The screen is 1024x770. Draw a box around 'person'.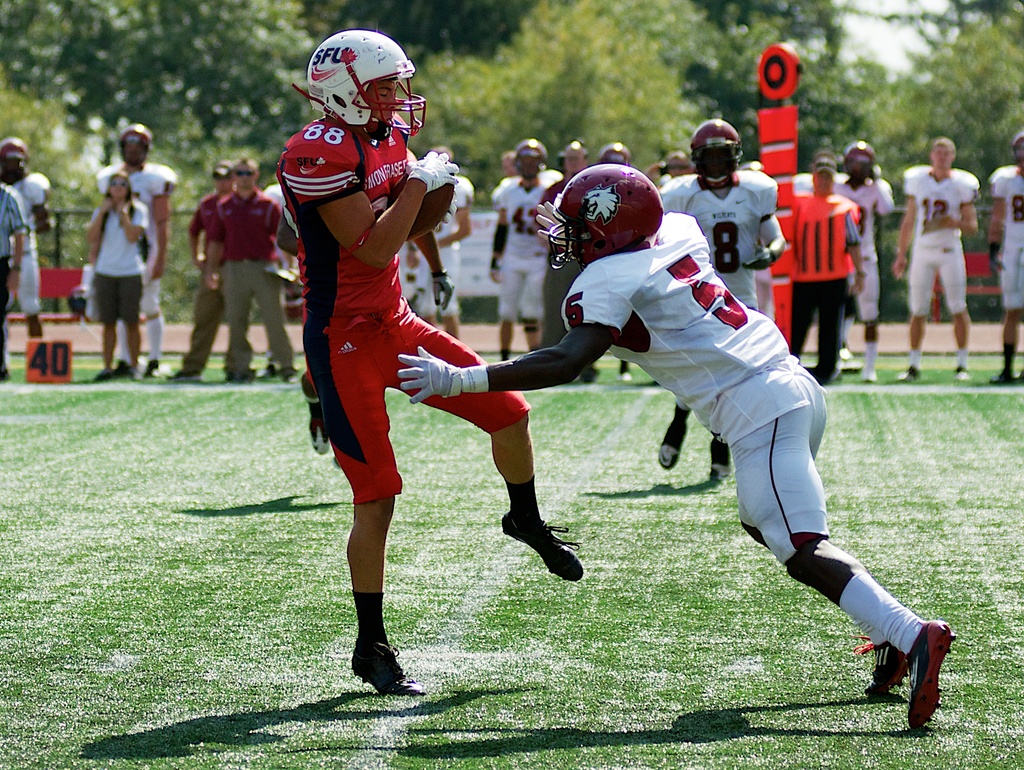
<bbox>397, 163, 961, 732</bbox>.
